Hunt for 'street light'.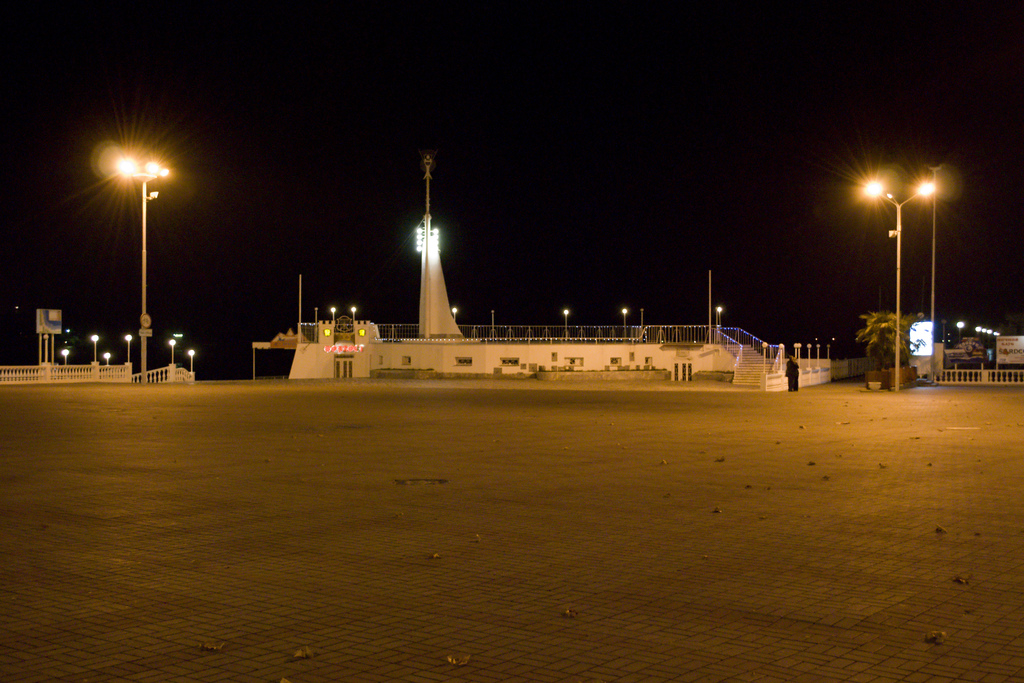
Hunted down at {"left": 716, "top": 304, "right": 726, "bottom": 344}.
